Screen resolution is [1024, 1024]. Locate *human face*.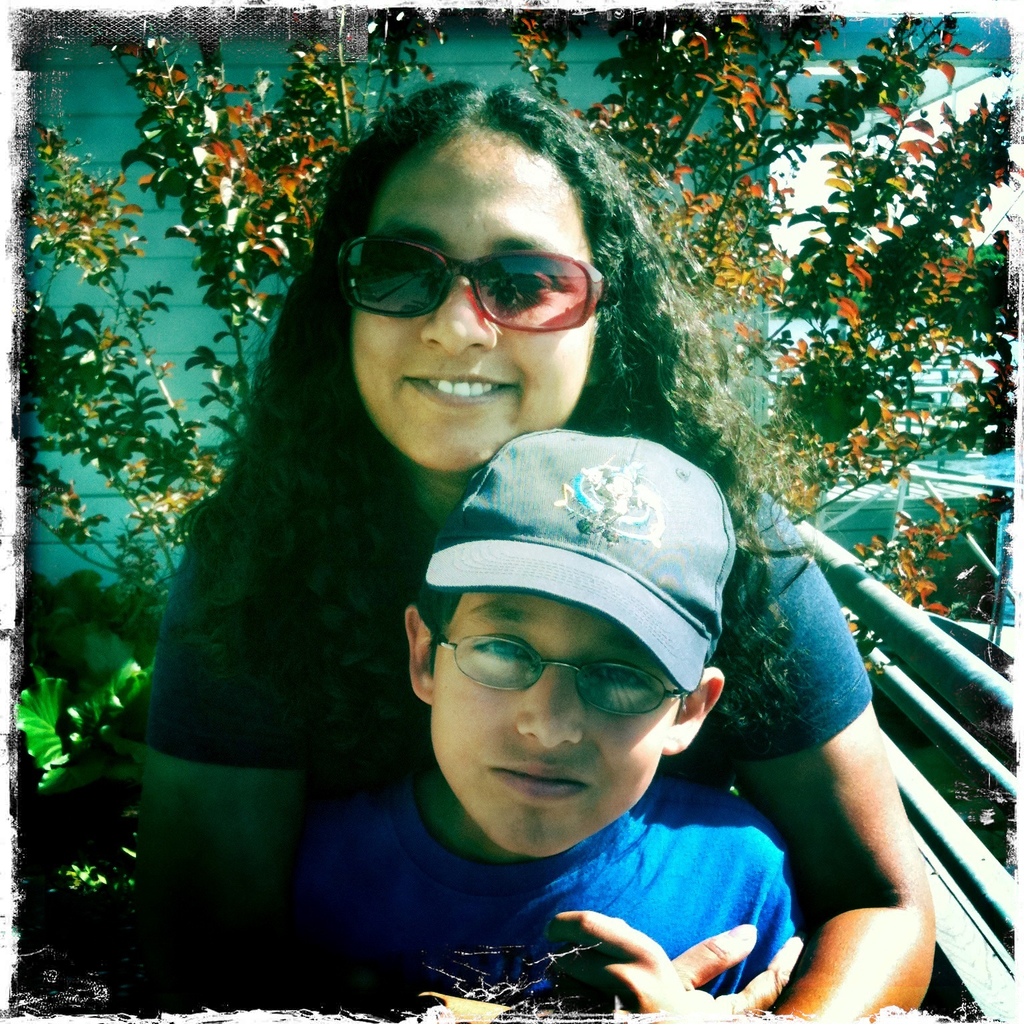
[432, 585, 660, 855].
